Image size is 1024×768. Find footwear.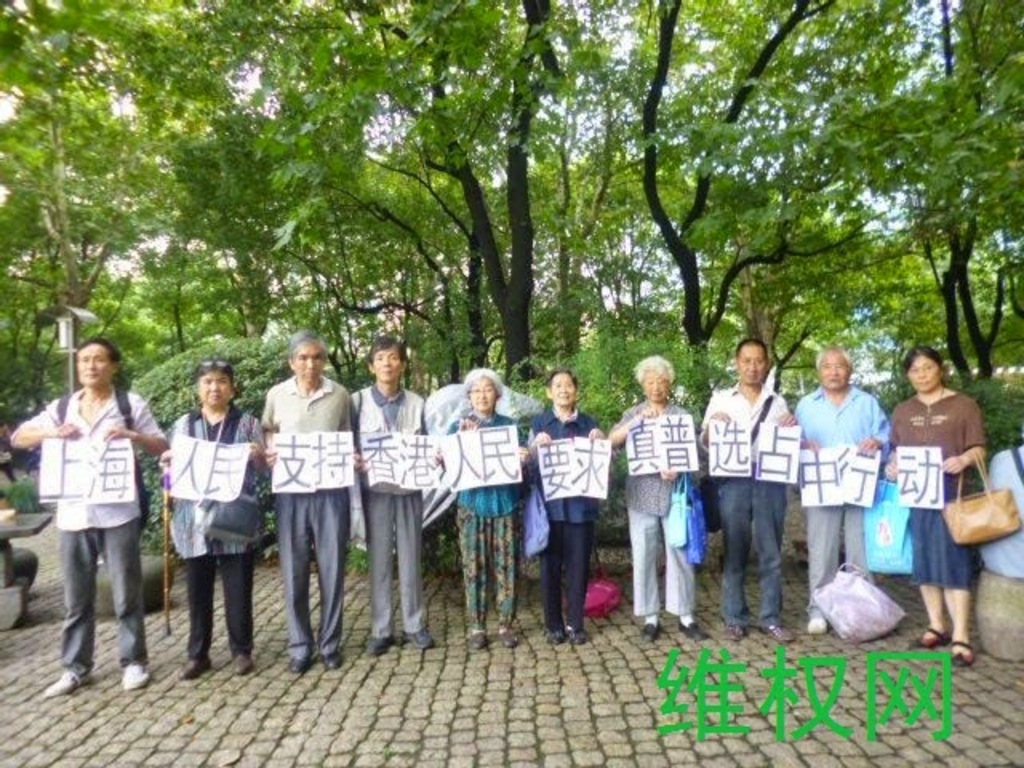
bbox(566, 626, 597, 648).
